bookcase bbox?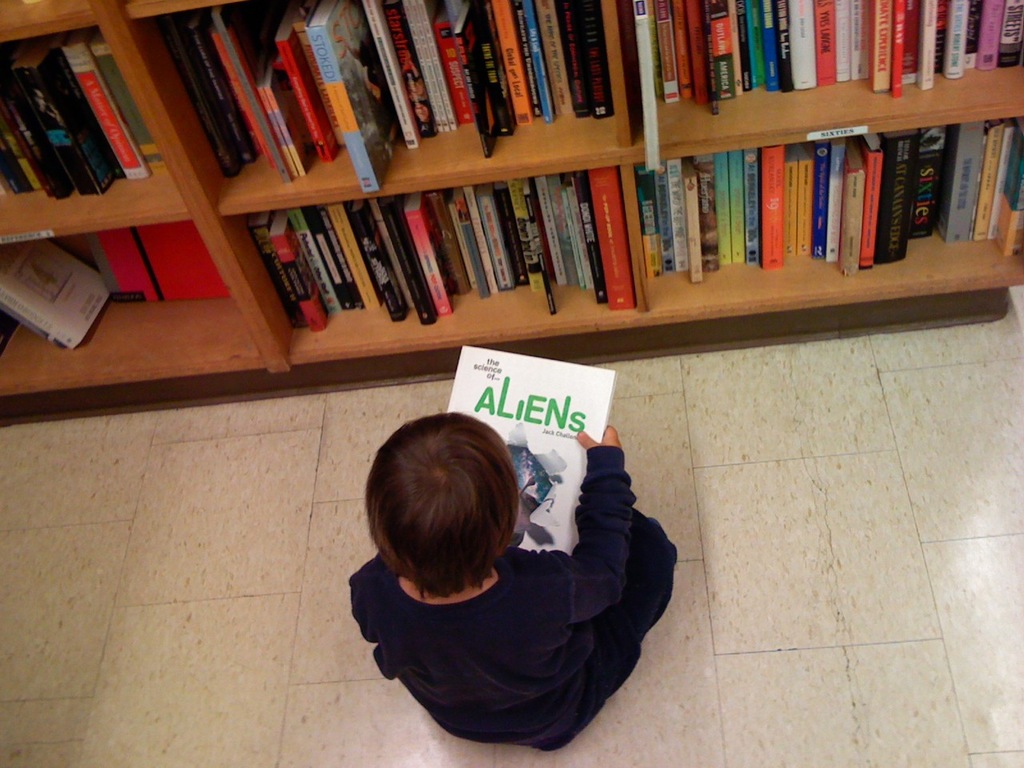
0,0,1023,408
